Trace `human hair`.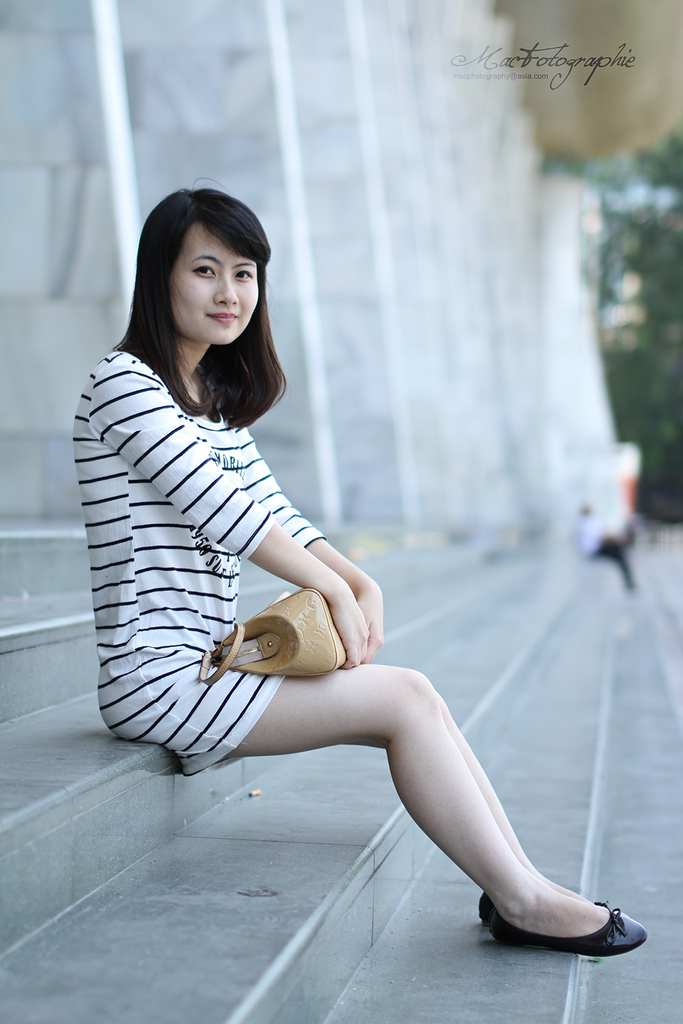
Traced to <region>119, 164, 283, 431</region>.
